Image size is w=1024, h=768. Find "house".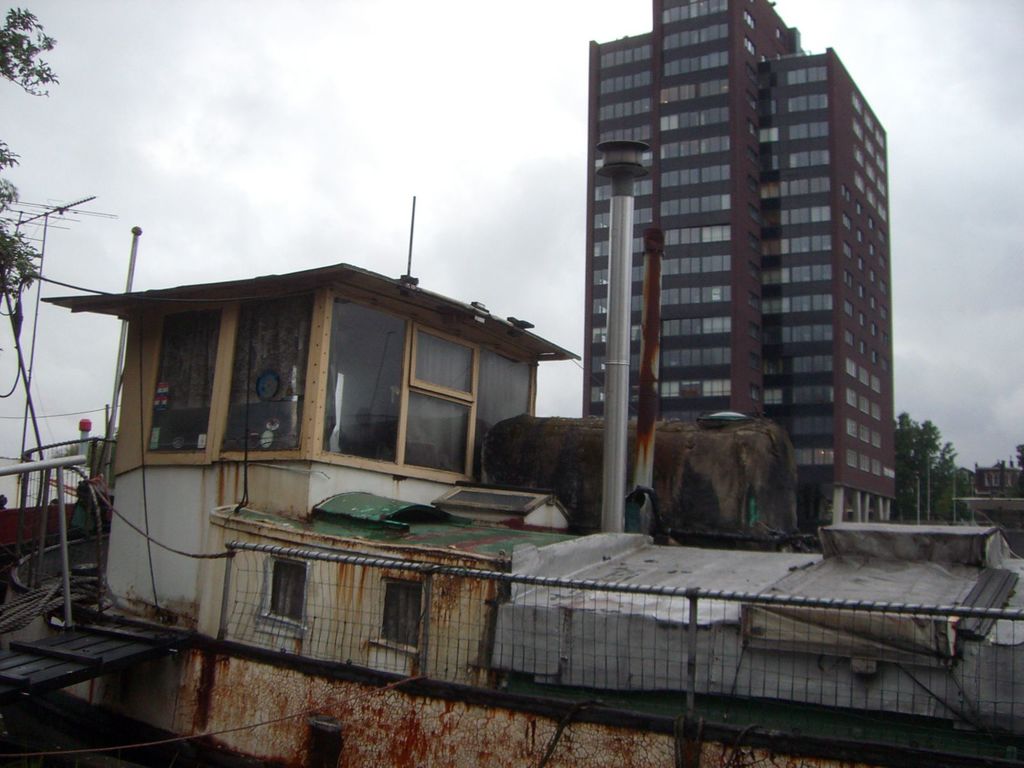
{"left": 586, "top": 0, "right": 899, "bottom": 516}.
